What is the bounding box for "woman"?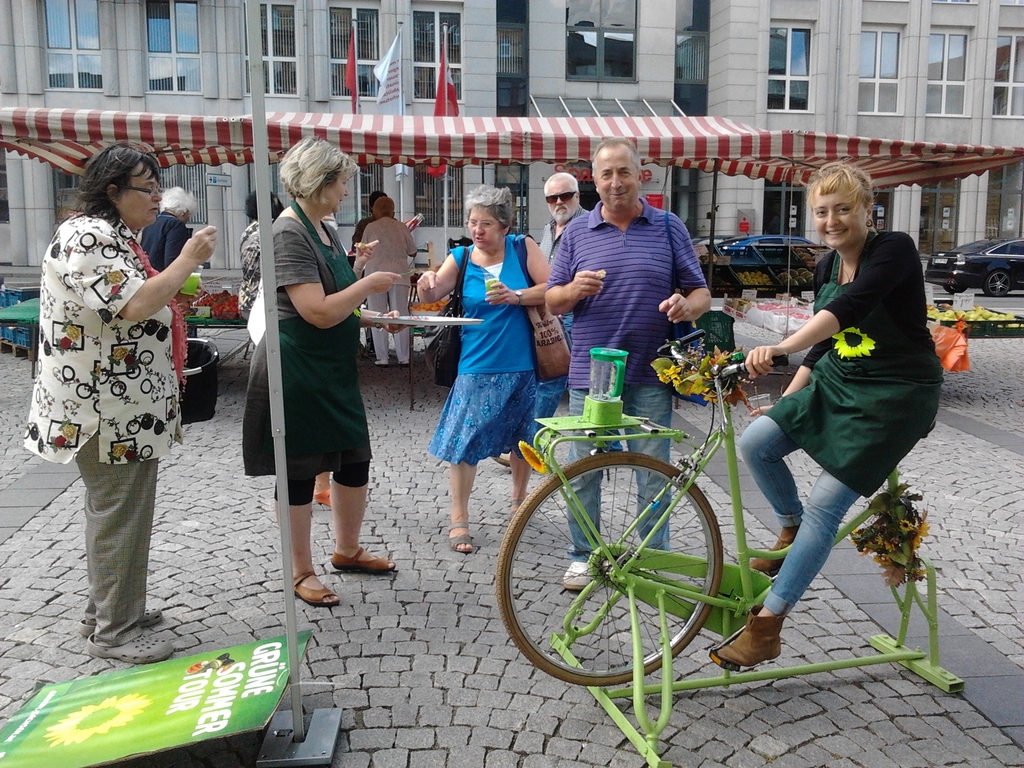
pyautogui.locateOnScreen(356, 188, 429, 374).
